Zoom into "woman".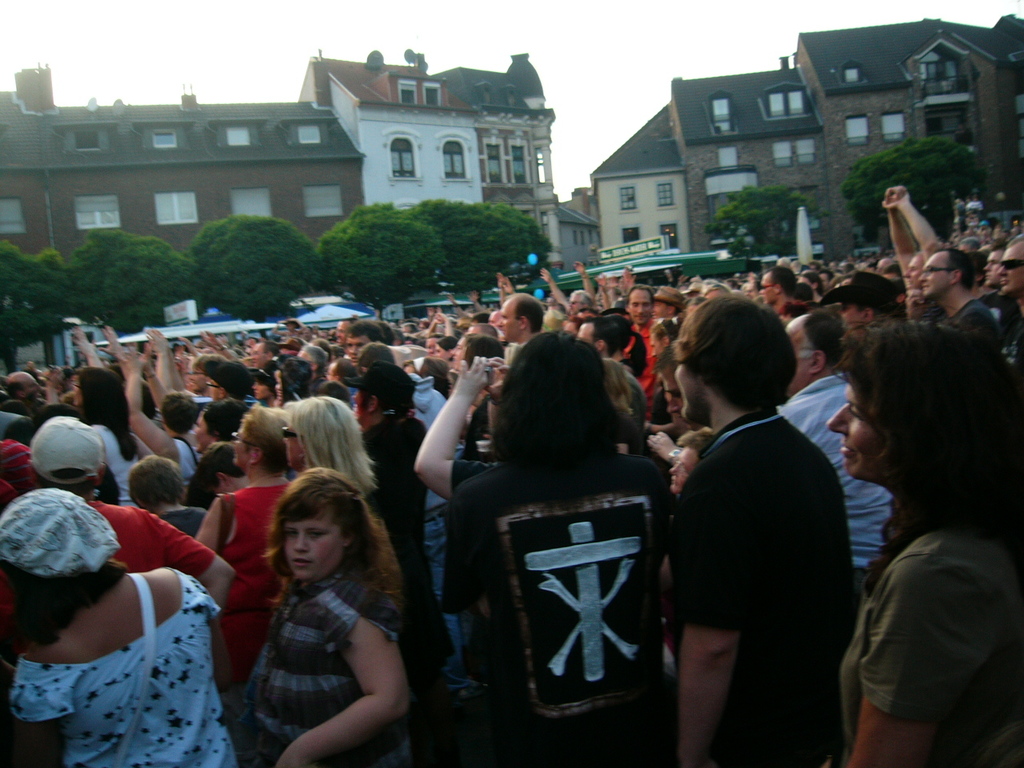
Zoom target: 67 361 139 505.
